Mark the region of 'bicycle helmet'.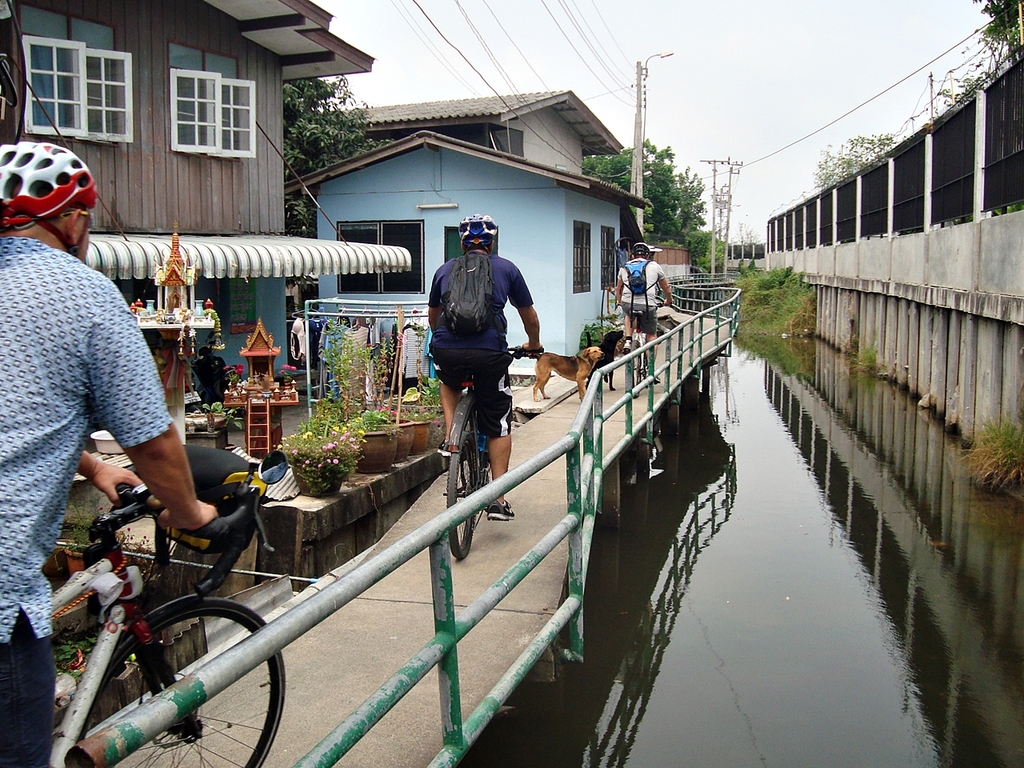
Region: region(631, 242, 650, 250).
